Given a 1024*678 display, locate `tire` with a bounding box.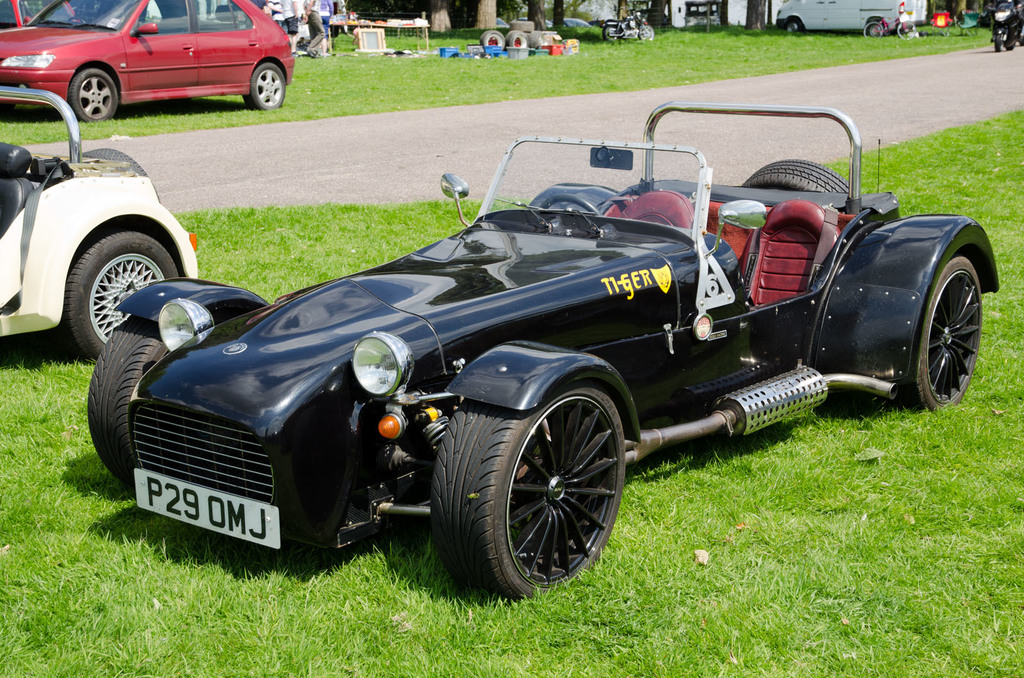
Located: box=[58, 232, 180, 360].
